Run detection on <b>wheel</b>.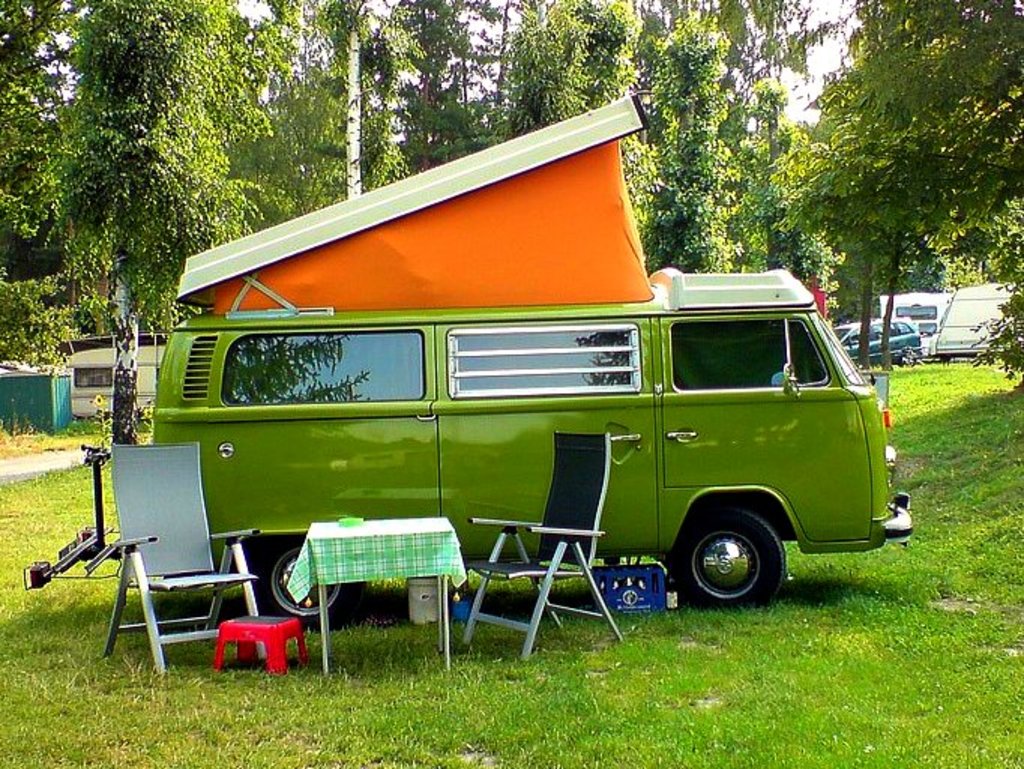
Result: [656,499,790,605].
